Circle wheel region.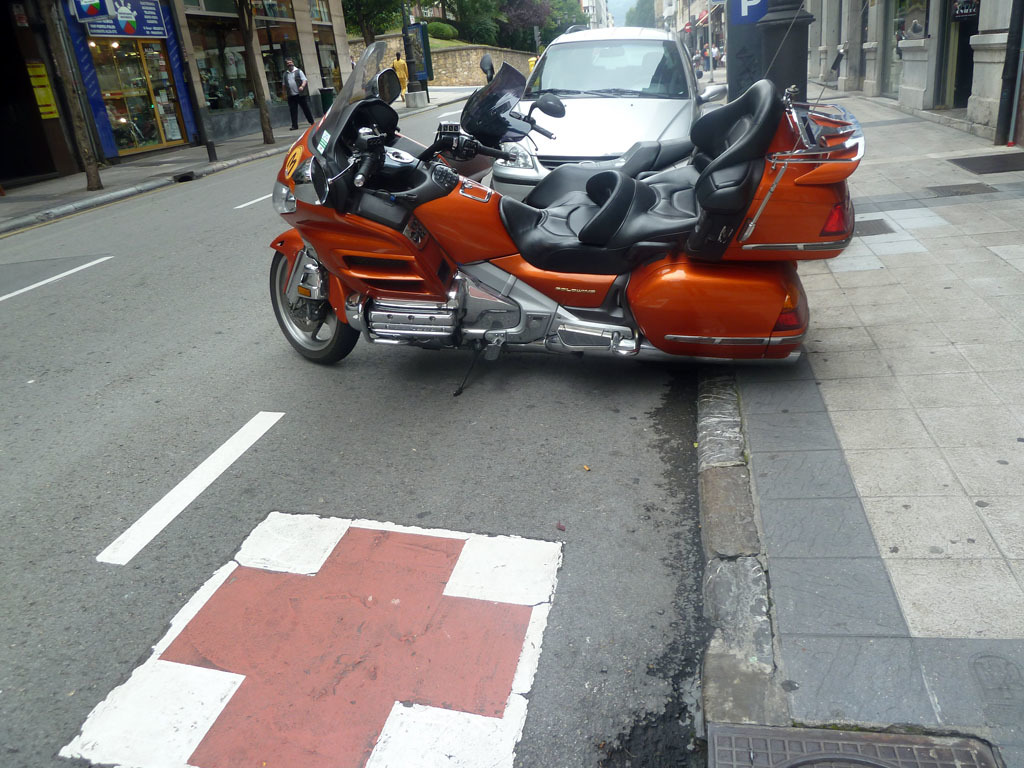
Region: 267,252,358,365.
